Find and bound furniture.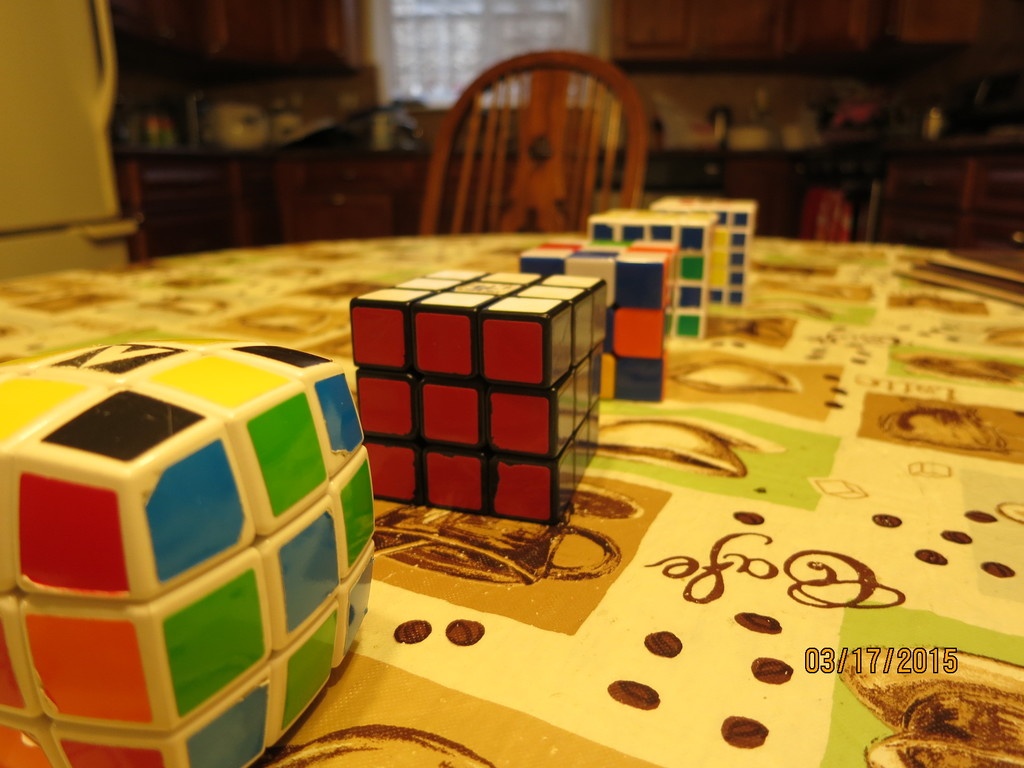
Bound: {"left": 0, "top": 232, "right": 1023, "bottom": 767}.
